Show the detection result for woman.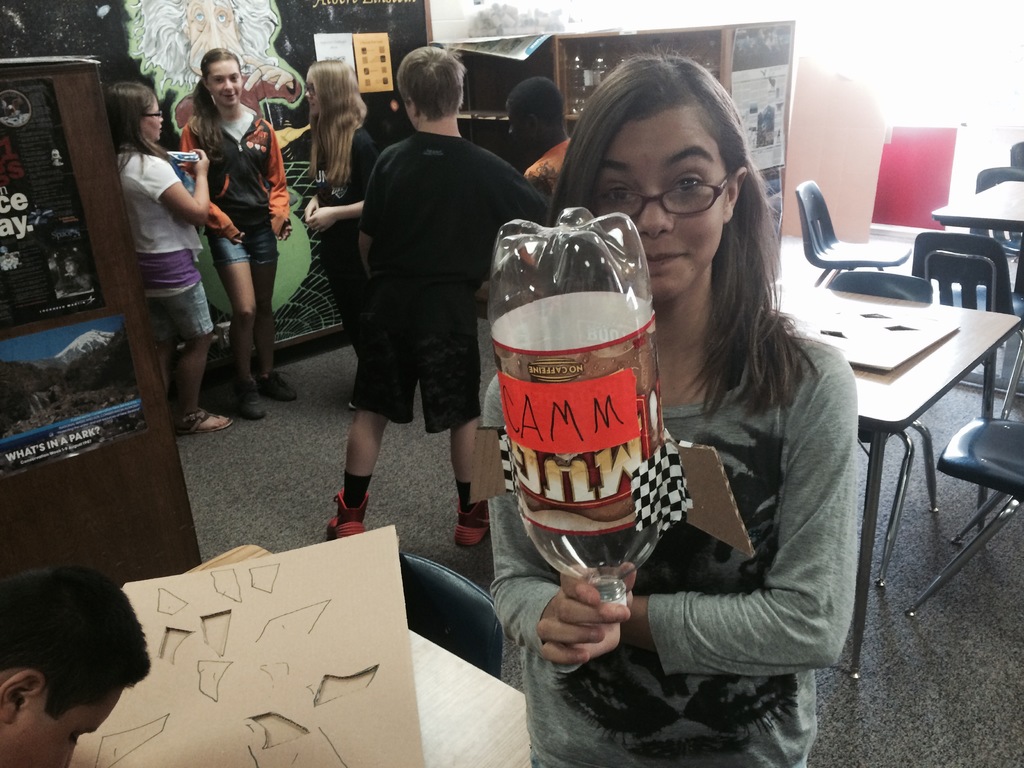
(left=112, top=82, right=235, bottom=433).
